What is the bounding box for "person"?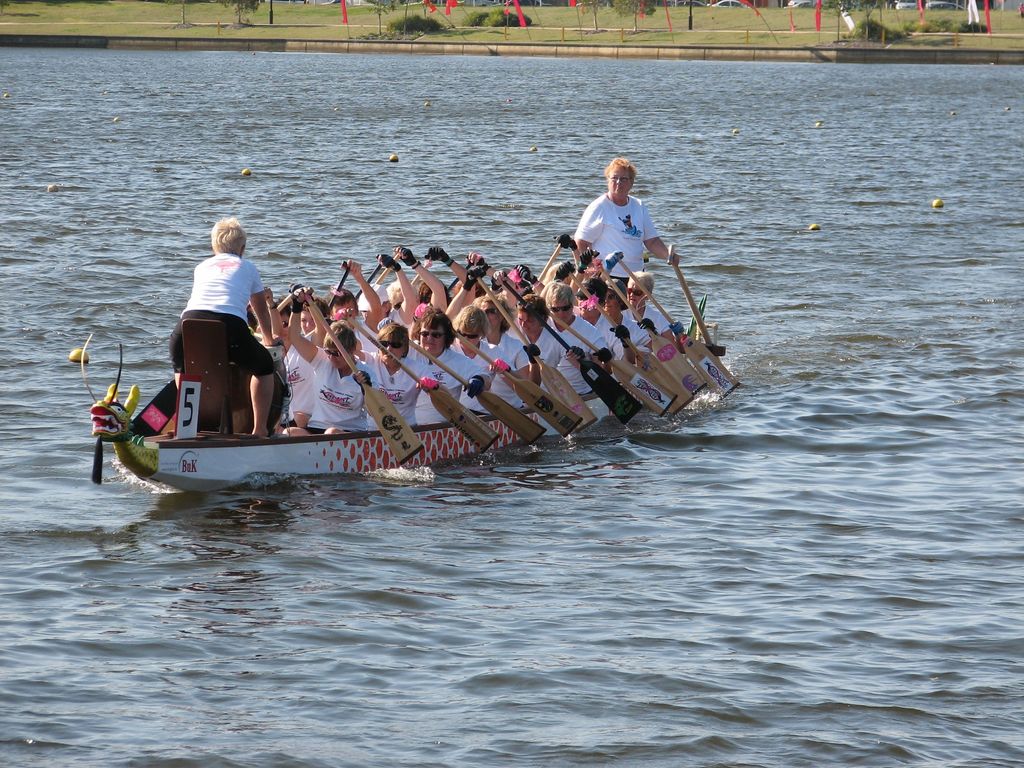
BBox(168, 216, 275, 440).
